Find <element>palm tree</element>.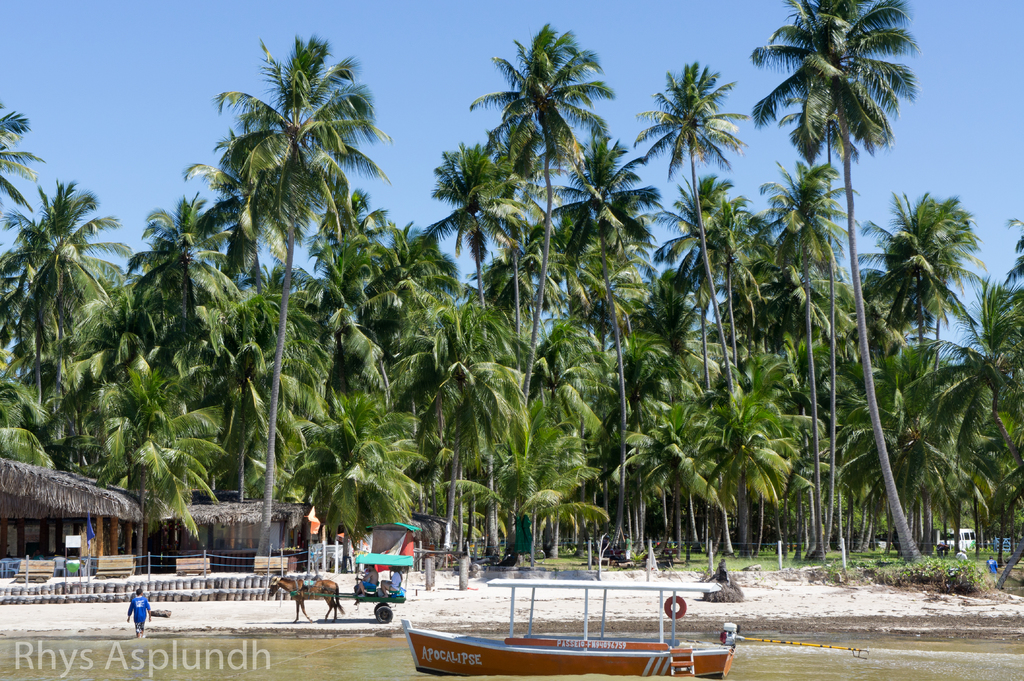
645, 76, 764, 559.
